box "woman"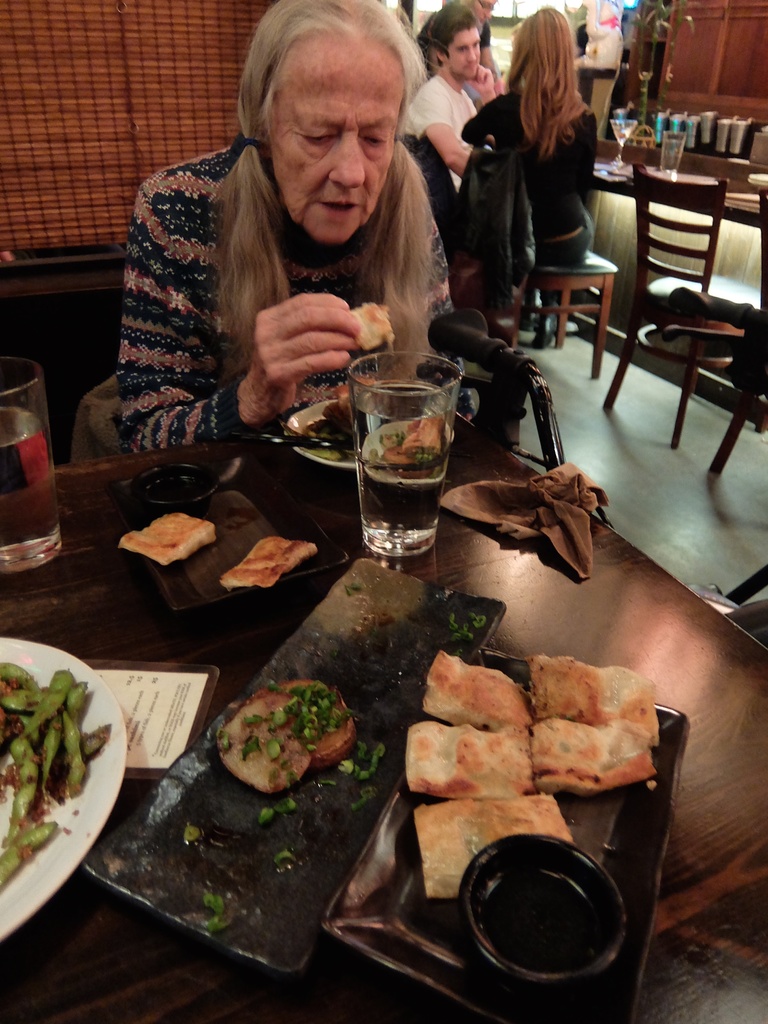
left=111, top=20, right=497, bottom=454
